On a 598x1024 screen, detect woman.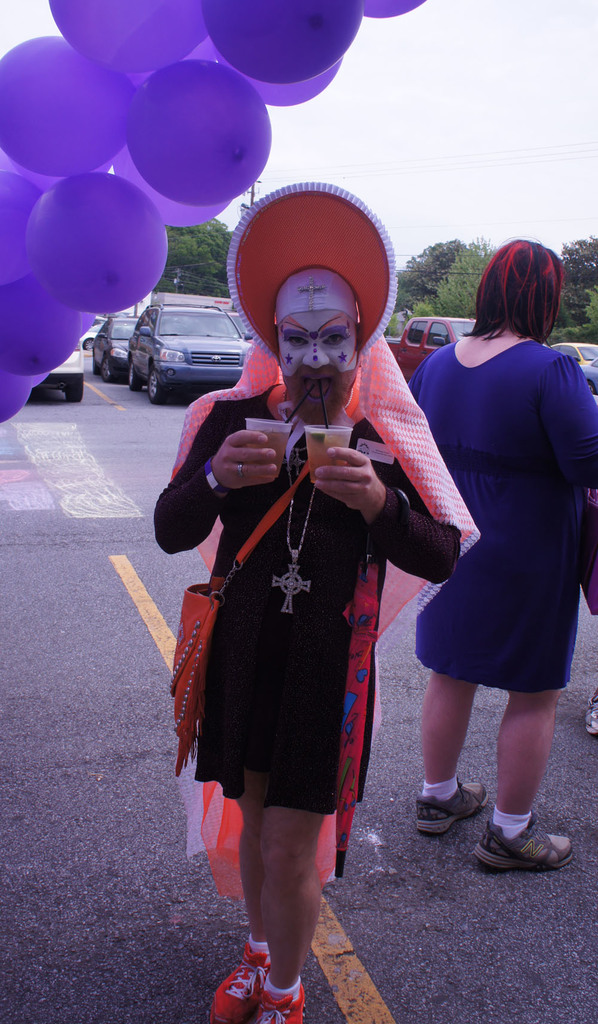
x1=420, y1=220, x2=594, y2=778.
